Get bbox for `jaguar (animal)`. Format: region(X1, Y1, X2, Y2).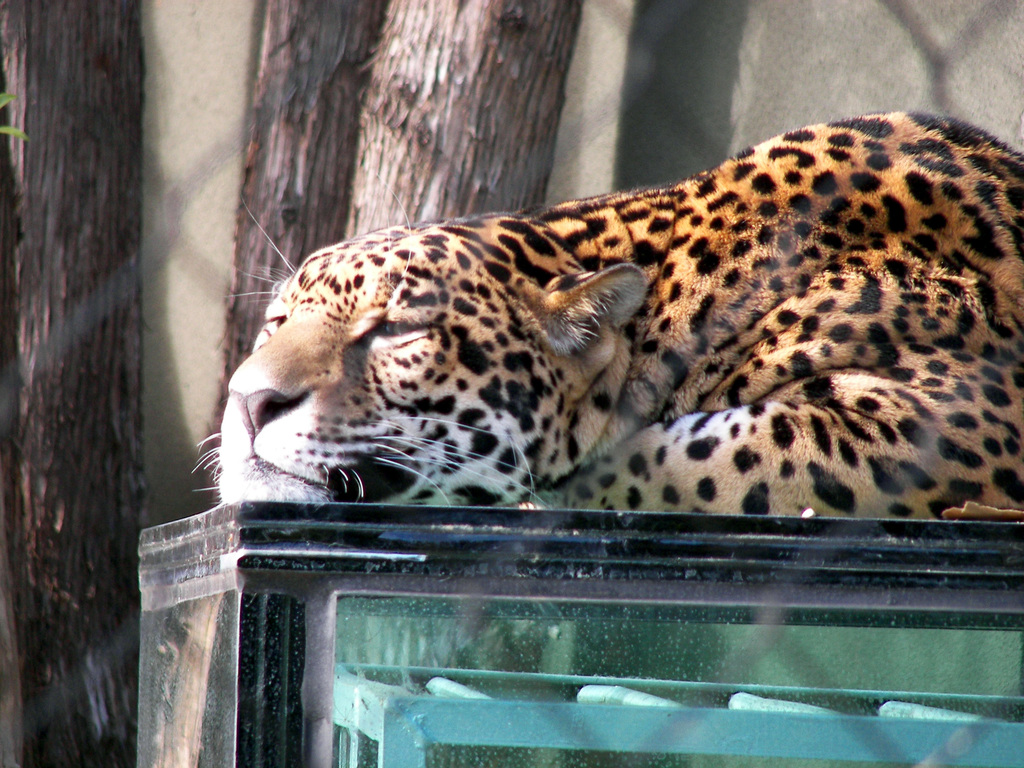
region(187, 108, 1023, 511).
